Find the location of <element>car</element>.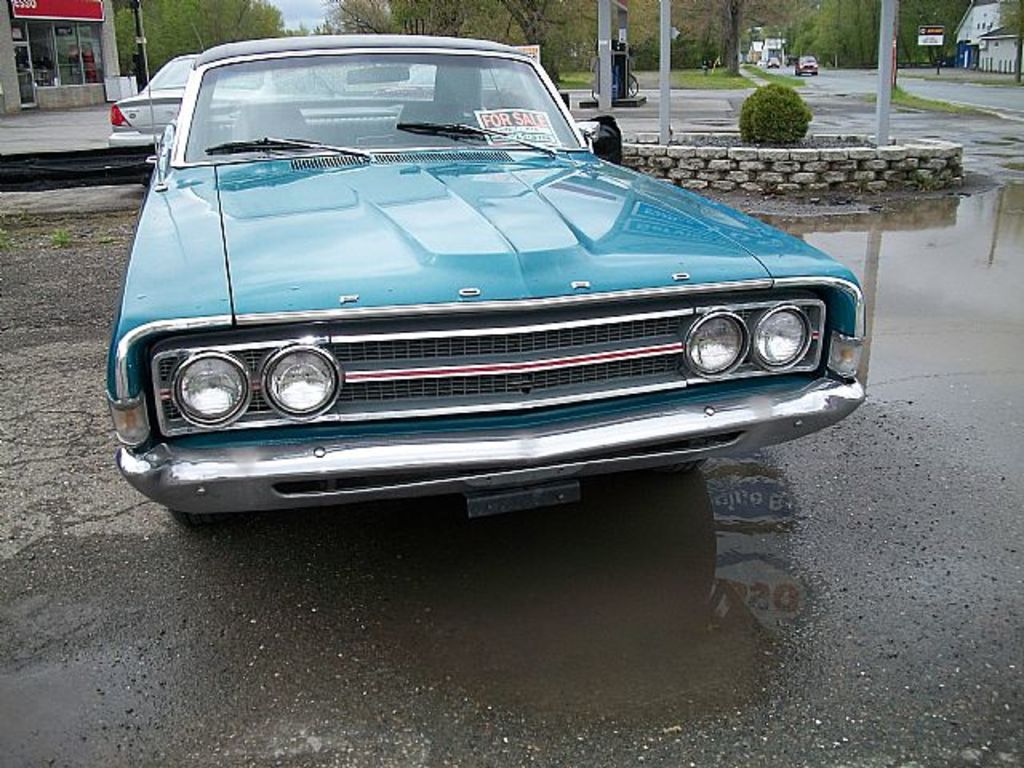
Location: bbox=[374, 64, 539, 106].
